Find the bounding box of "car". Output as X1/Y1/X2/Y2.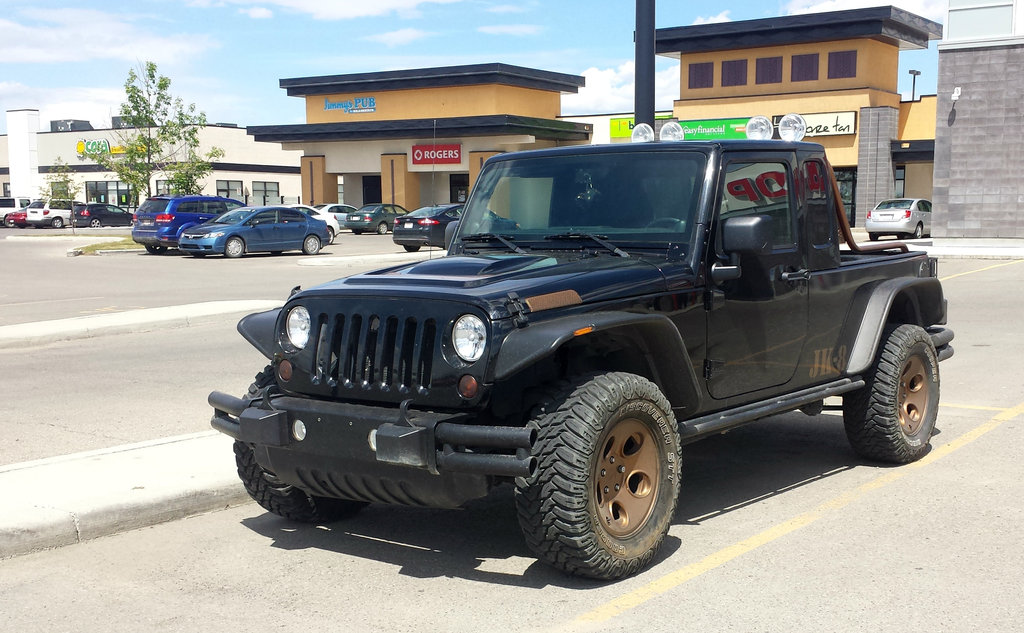
133/193/246/251.
